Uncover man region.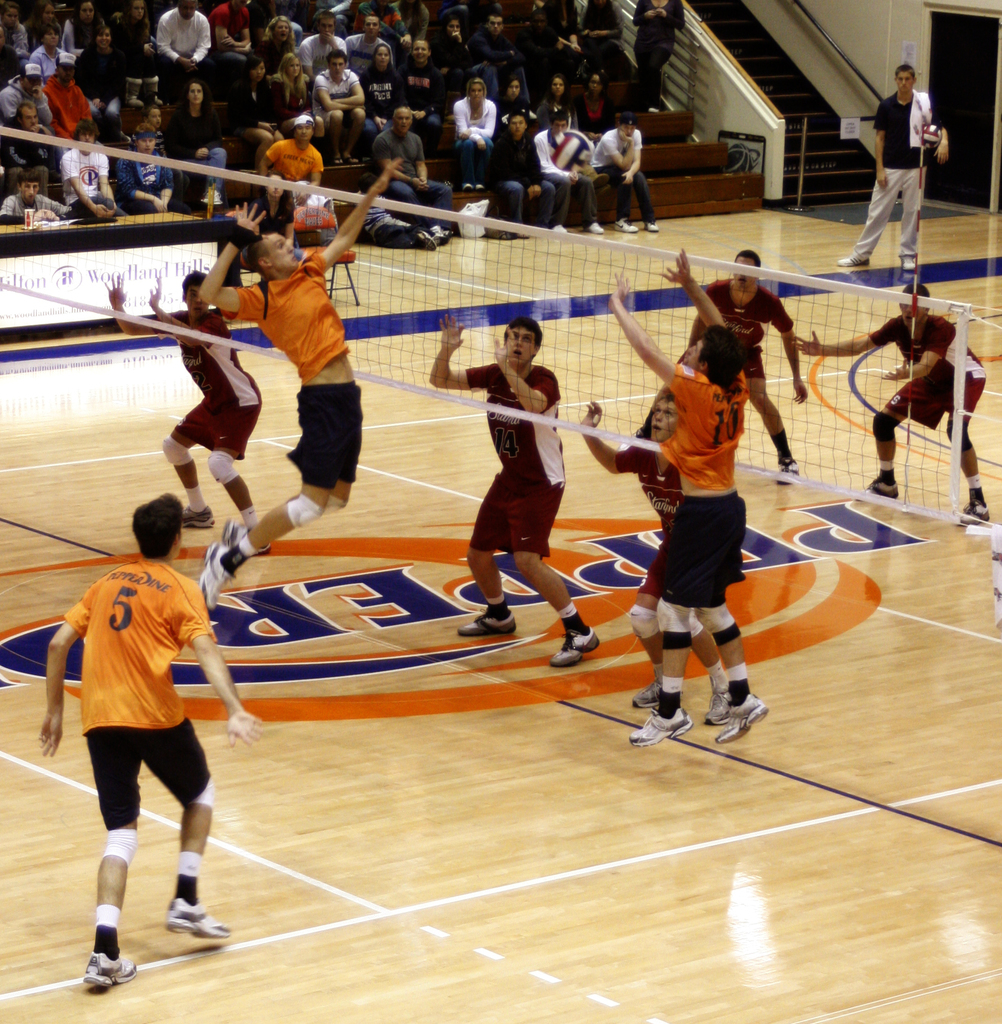
Uncovered: detection(199, 156, 406, 612).
